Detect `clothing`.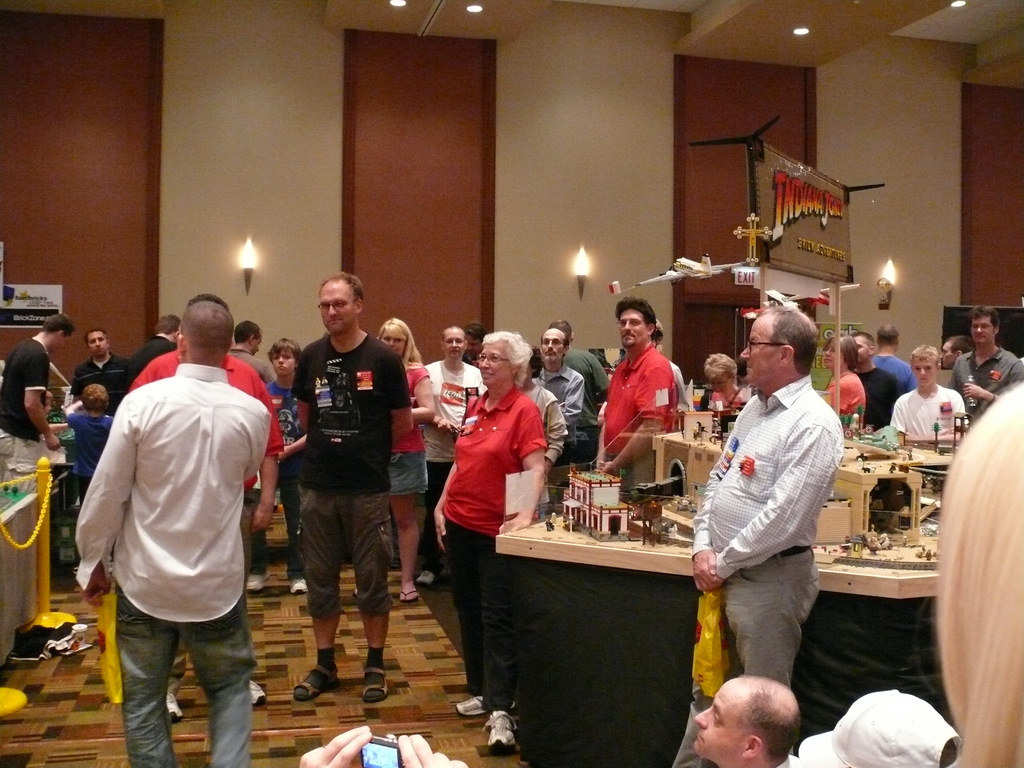
Detected at <box>857,362,904,424</box>.
